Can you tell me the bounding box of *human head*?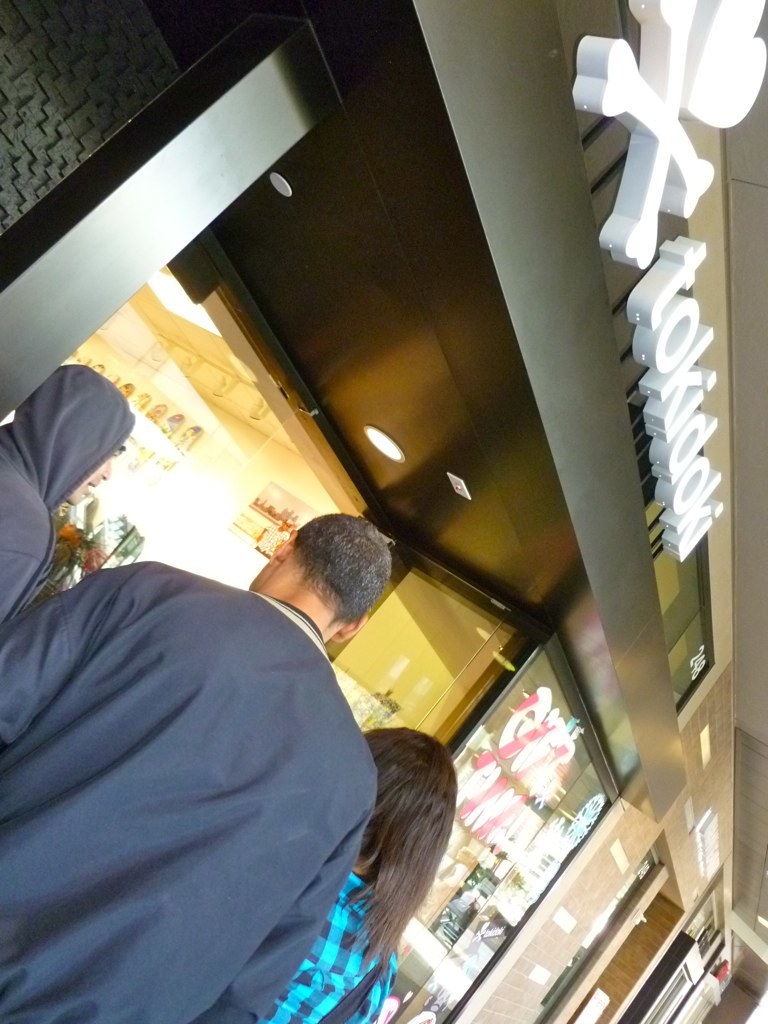
{"x1": 248, "y1": 519, "x2": 374, "y2": 649}.
